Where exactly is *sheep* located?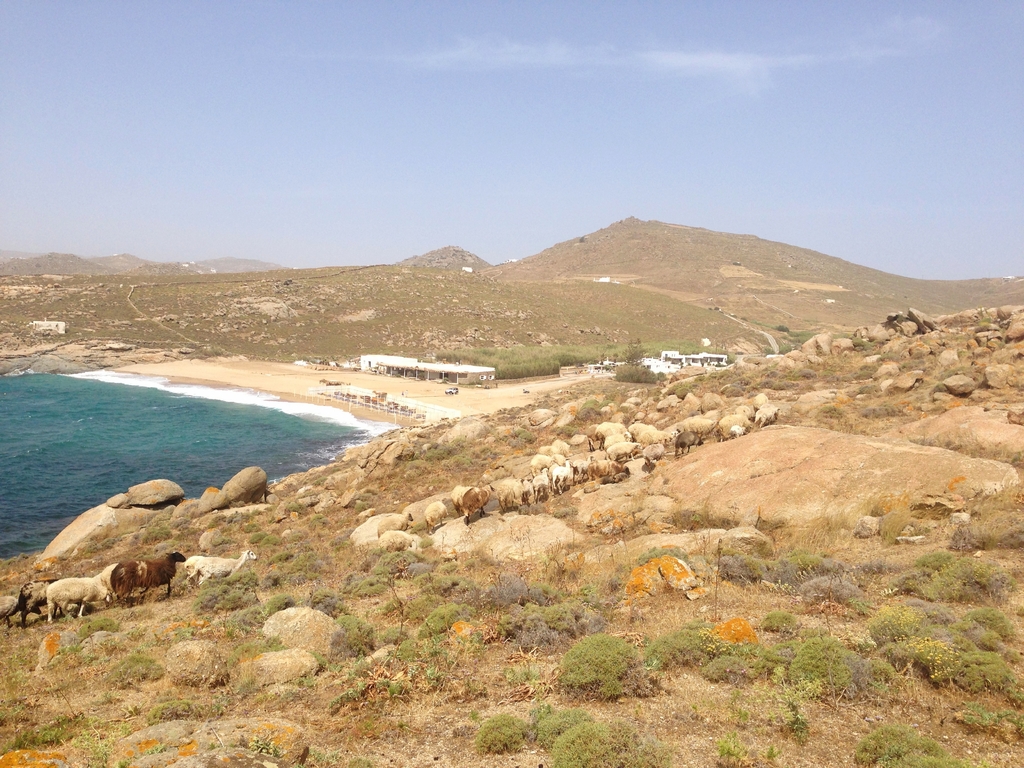
Its bounding box is bbox=[0, 590, 18, 616].
